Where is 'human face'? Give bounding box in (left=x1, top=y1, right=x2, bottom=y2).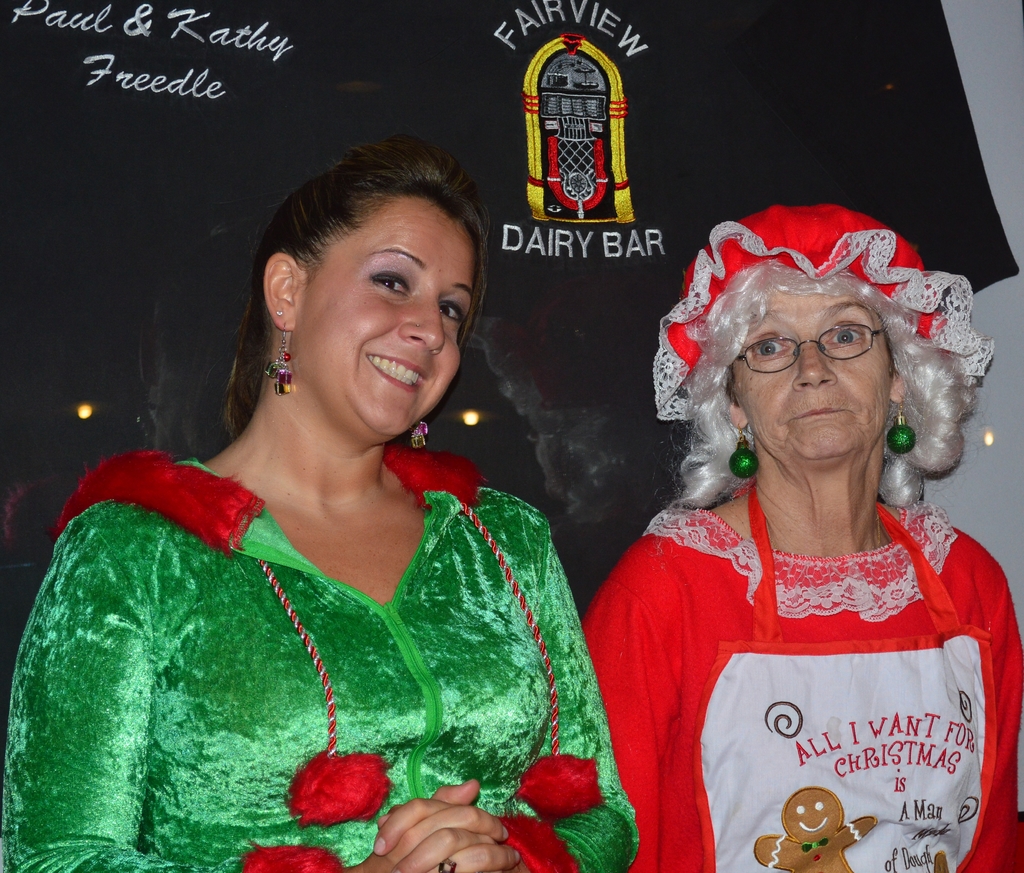
(left=291, top=188, right=461, bottom=444).
